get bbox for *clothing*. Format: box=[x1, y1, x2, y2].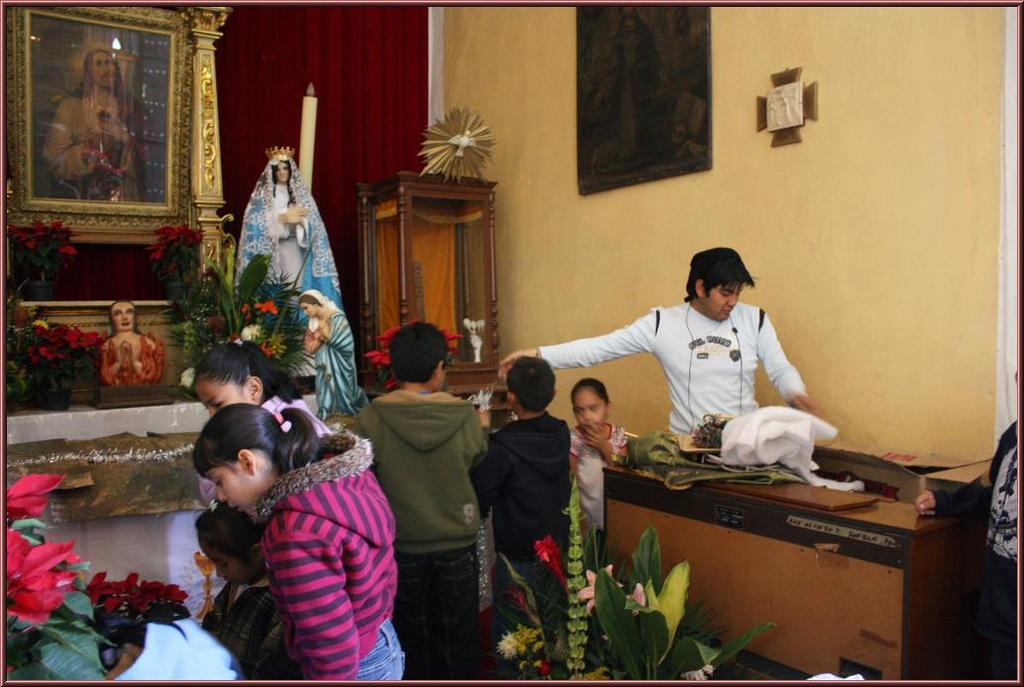
box=[573, 425, 634, 538].
